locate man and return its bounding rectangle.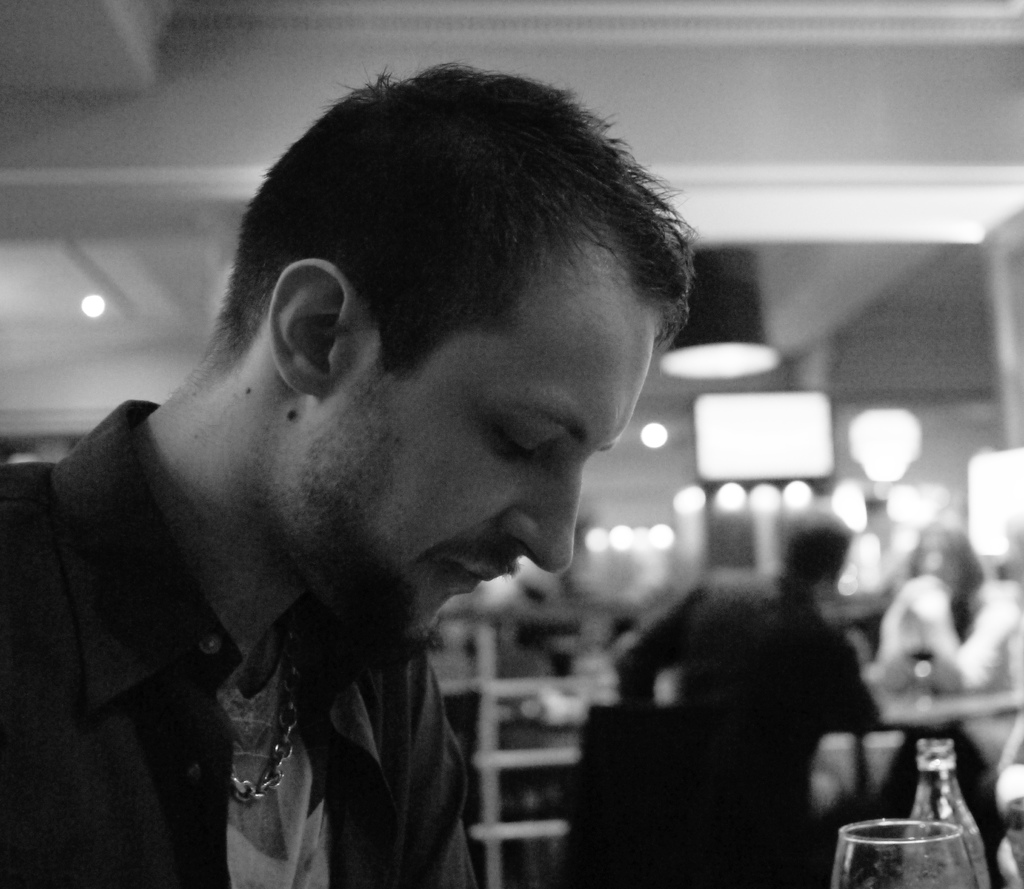
box(611, 510, 883, 888).
